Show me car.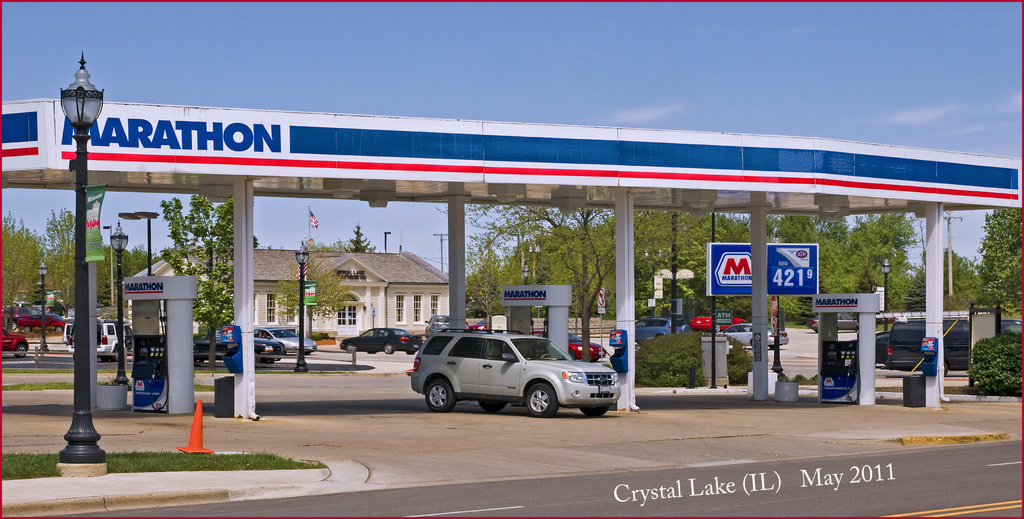
car is here: (530,333,605,360).
